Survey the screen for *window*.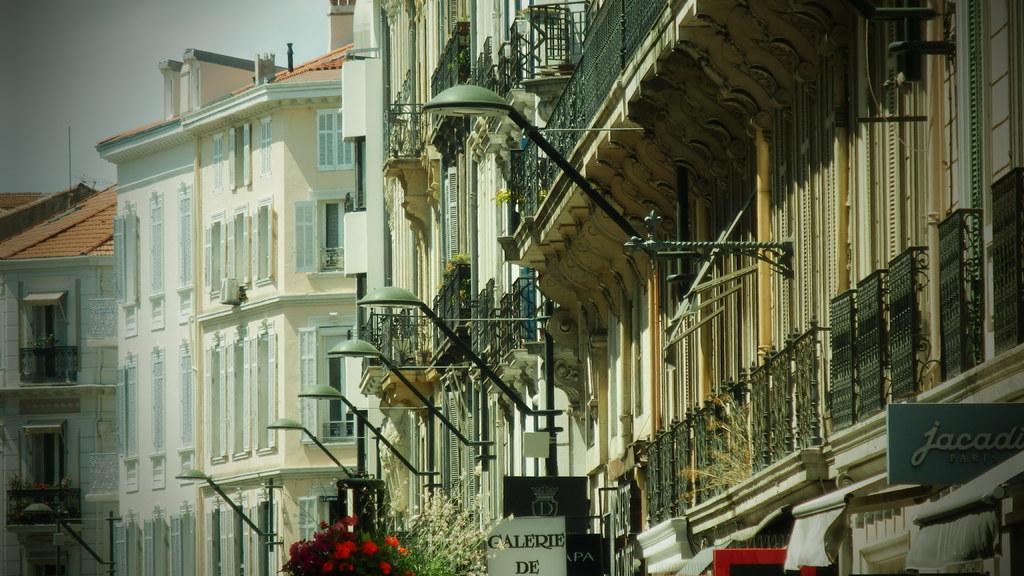
Survey found: bbox=[151, 191, 172, 330].
